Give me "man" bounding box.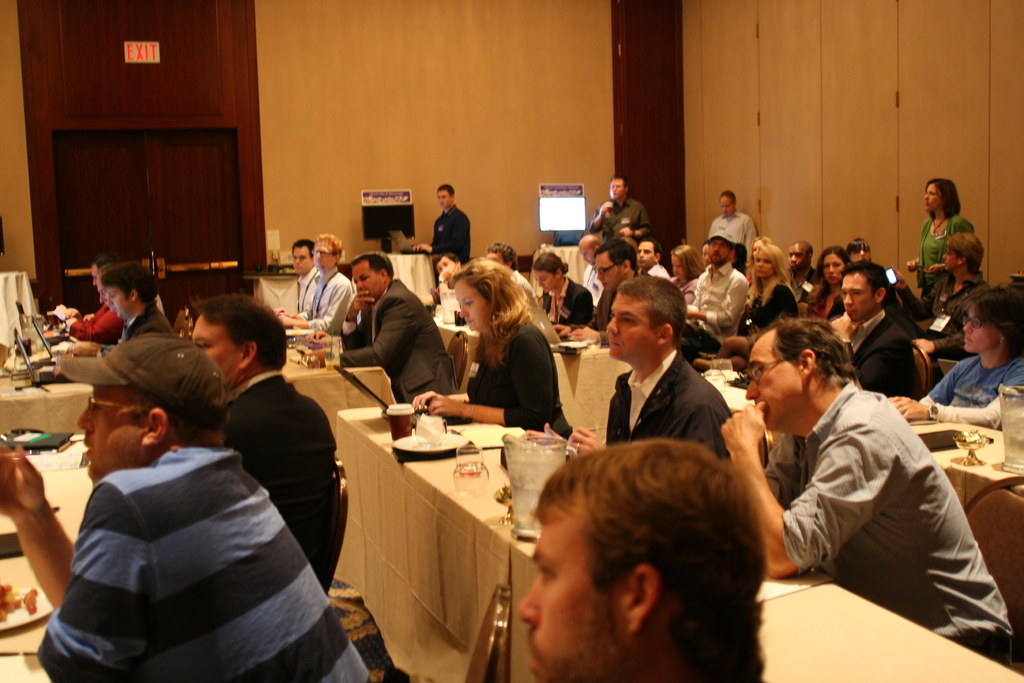
bbox(578, 234, 609, 304).
